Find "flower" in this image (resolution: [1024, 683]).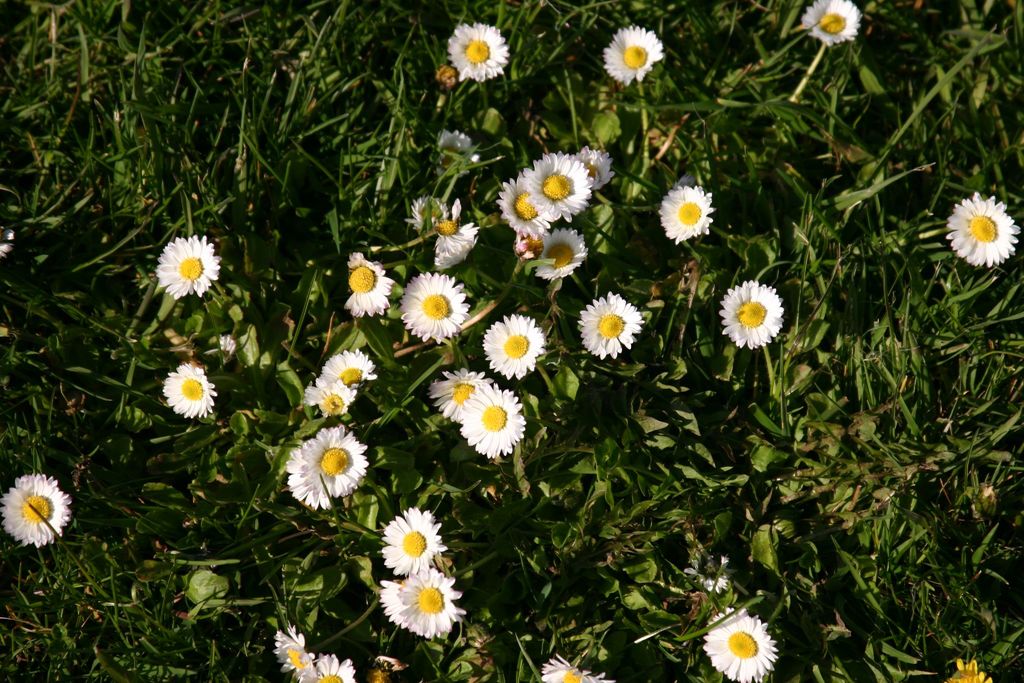
(left=399, top=272, right=467, bottom=339).
